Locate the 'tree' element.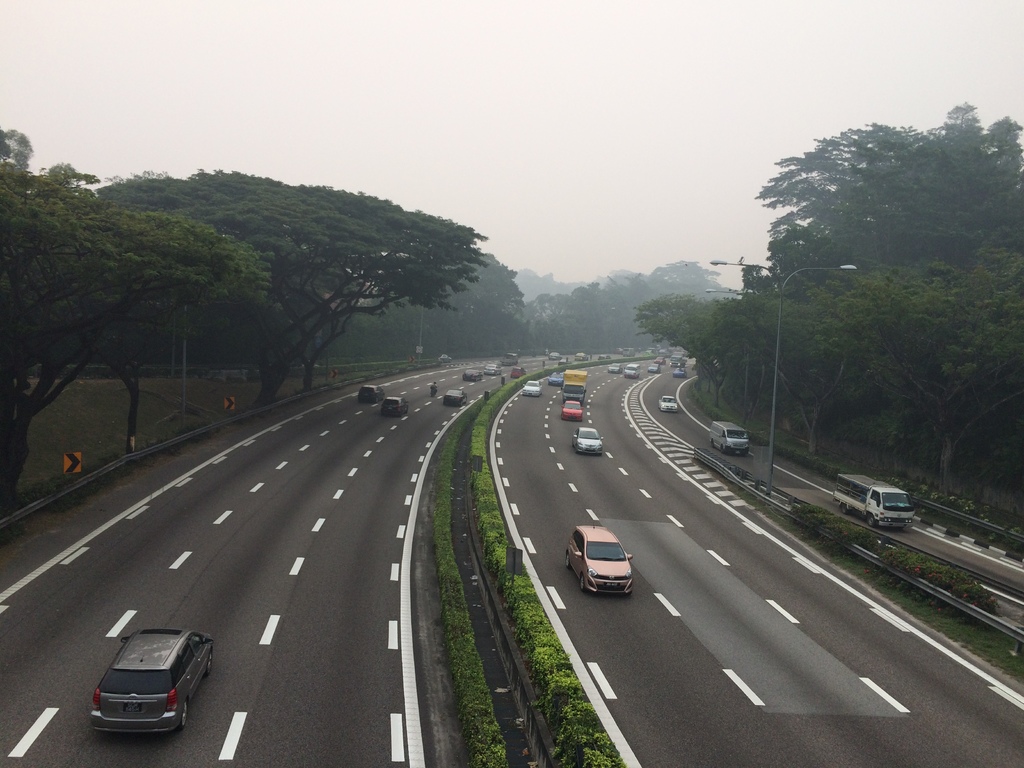
Element bbox: Rect(634, 291, 755, 412).
